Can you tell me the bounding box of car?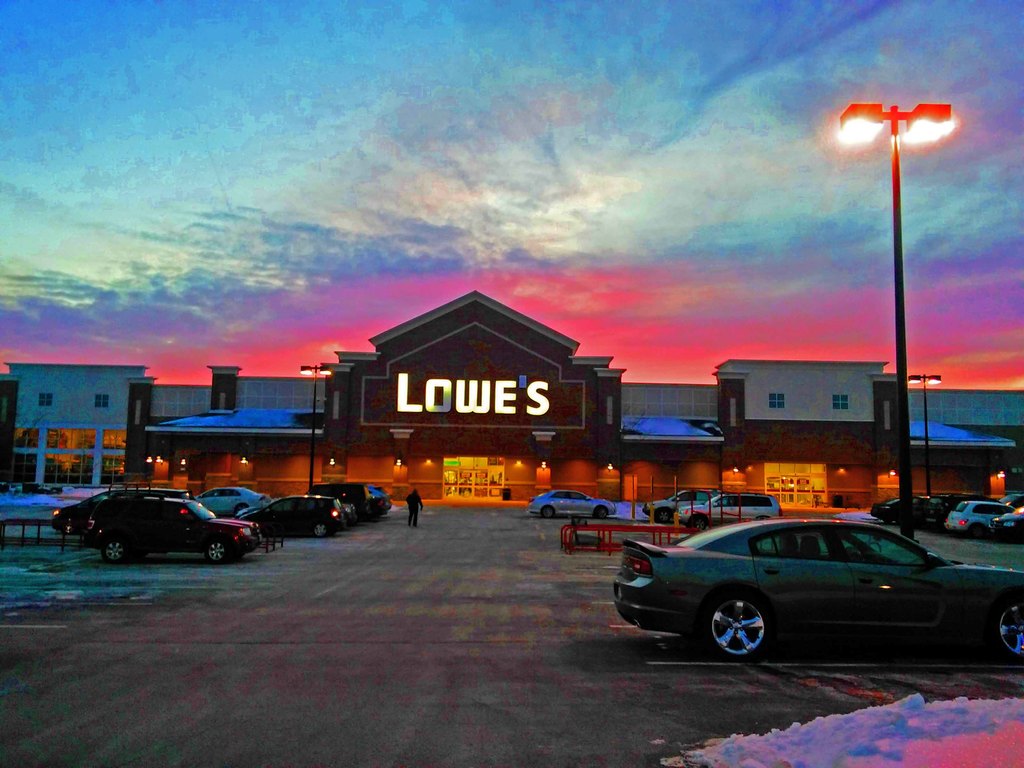
[872,491,943,529].
